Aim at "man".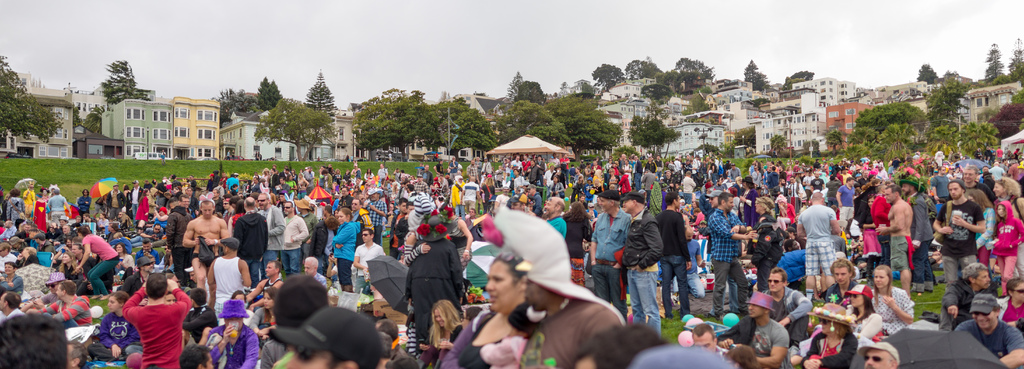
Aimed at <bbox>588, 190, 630, 302</bbox>.
